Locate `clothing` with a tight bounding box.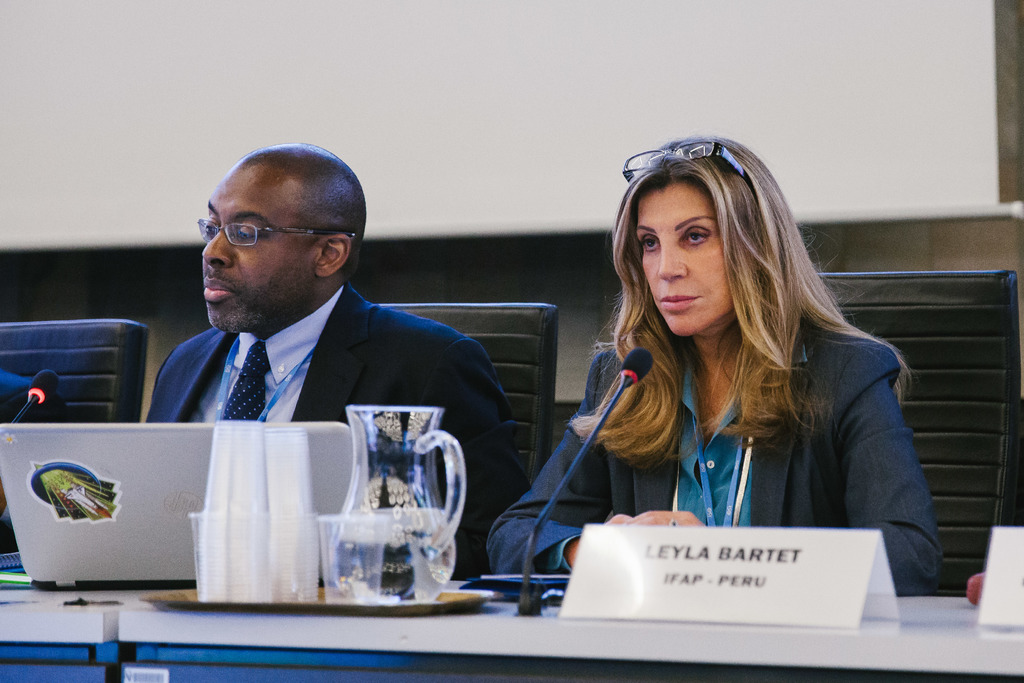
[x1=141, y1=283, x2=529, y2=575].
